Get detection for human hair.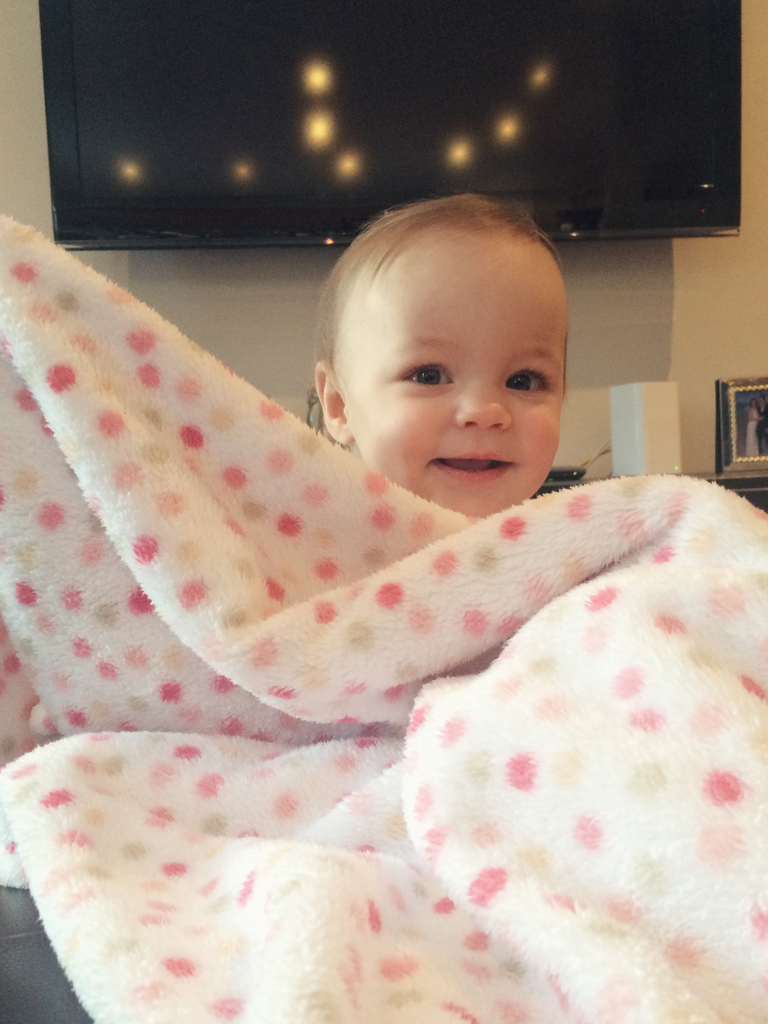
Detection: pyautogui.locateOnScreen(317, 184, 573, 409).
